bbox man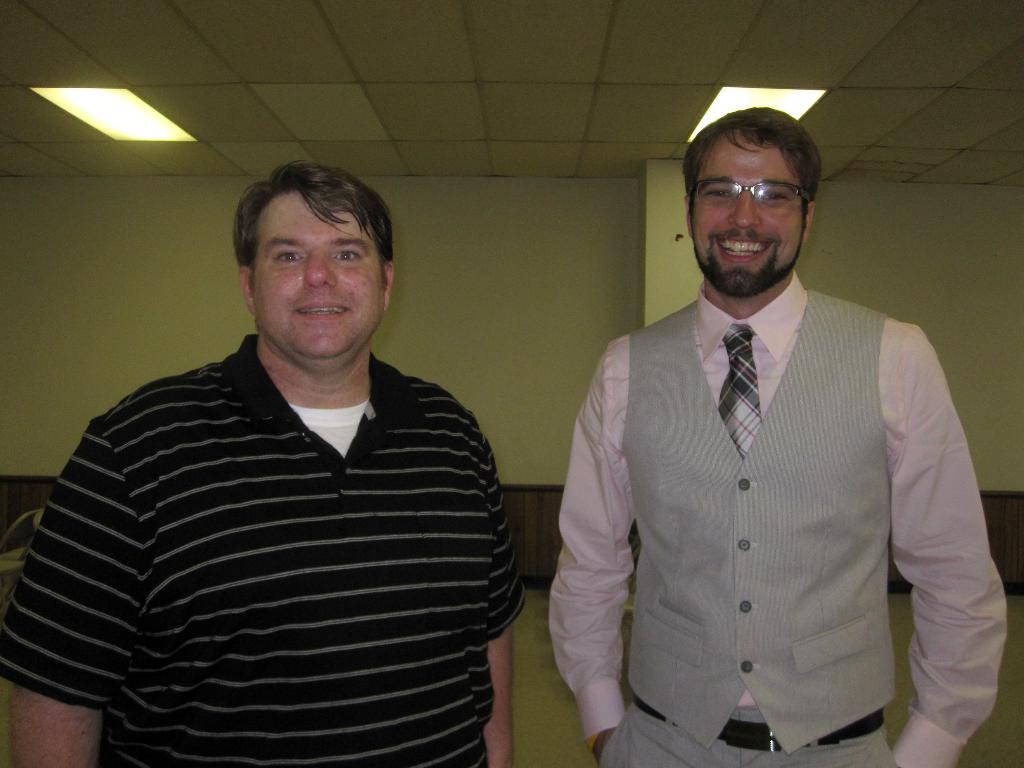
crop(0, 159, 528, 767)
